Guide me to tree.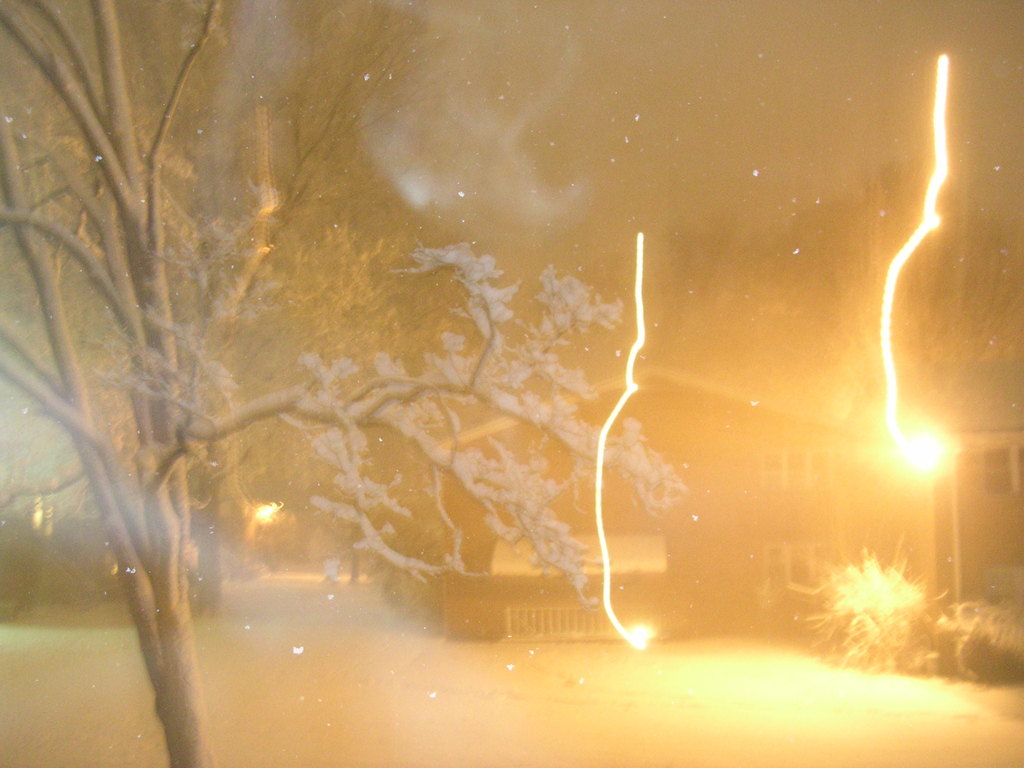
Guidance: {"left": 0, "top": 0, "right": 684, "bottom": 767}.
